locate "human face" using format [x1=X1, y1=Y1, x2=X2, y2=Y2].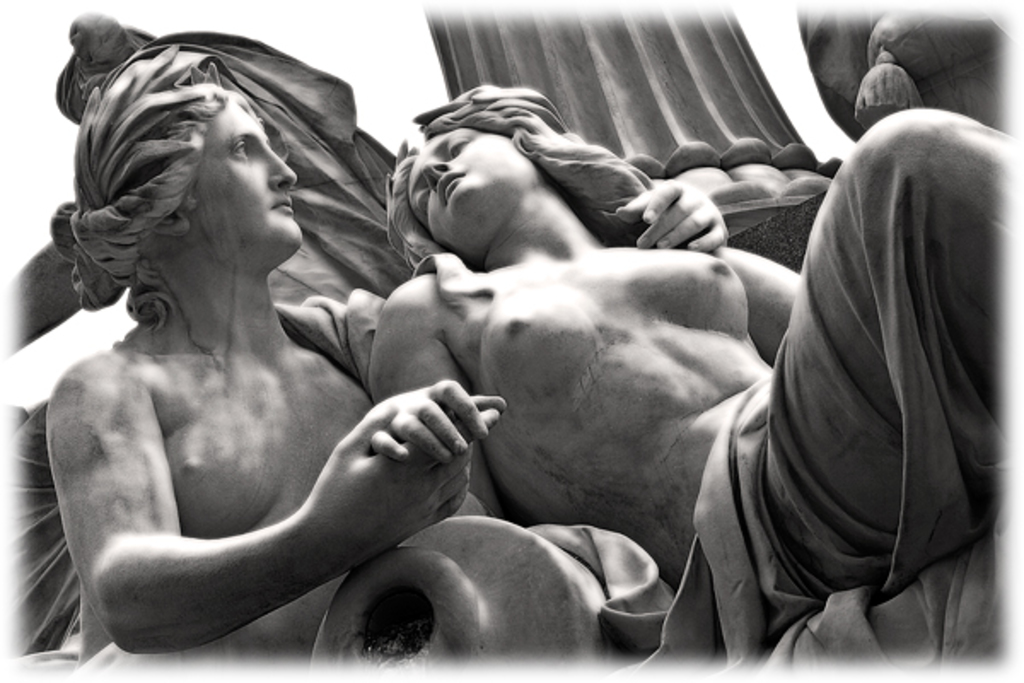
[x1=401, y1=123, x2=532, y2=253].
